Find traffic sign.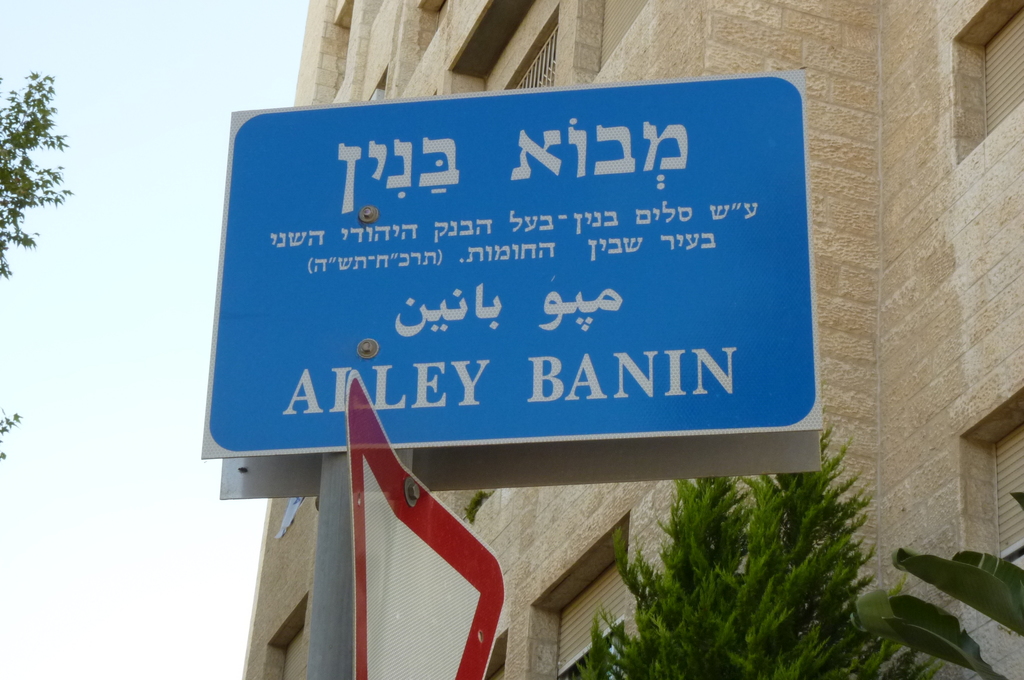
select_region(202, 65, 822, 500).
